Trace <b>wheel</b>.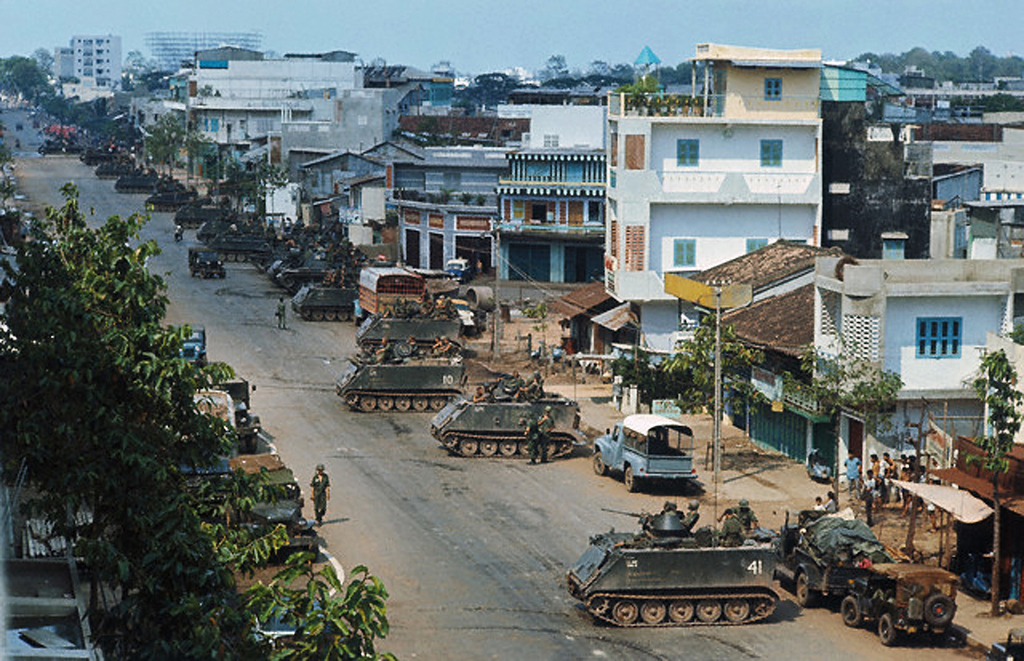
Traced to 613,602,639,623.
